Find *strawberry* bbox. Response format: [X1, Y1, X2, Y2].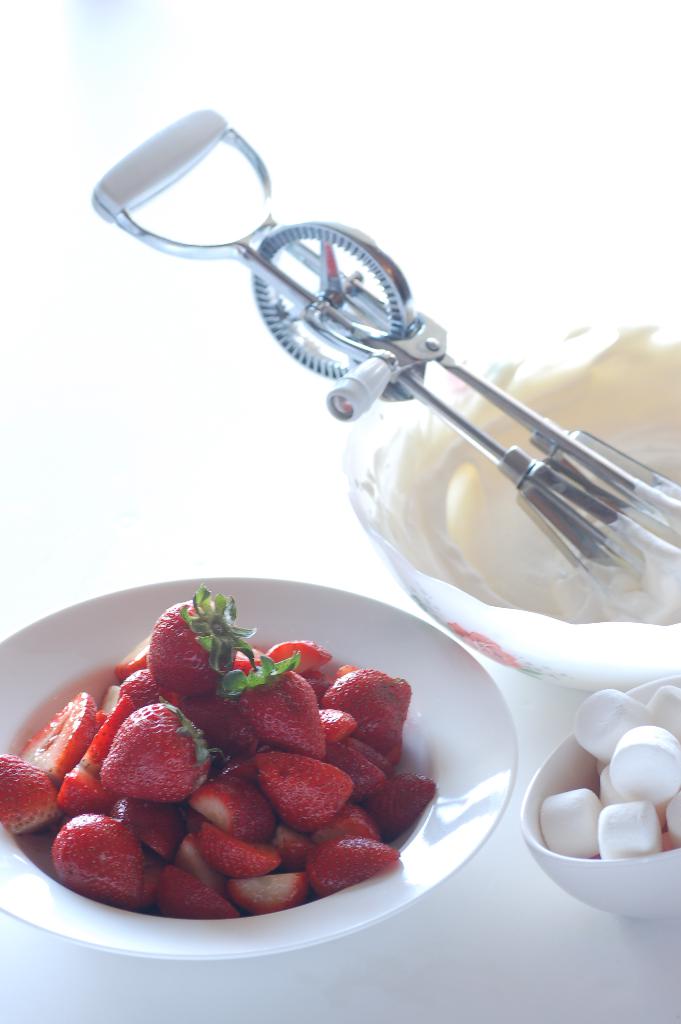
[186, 820, 281, 881].
